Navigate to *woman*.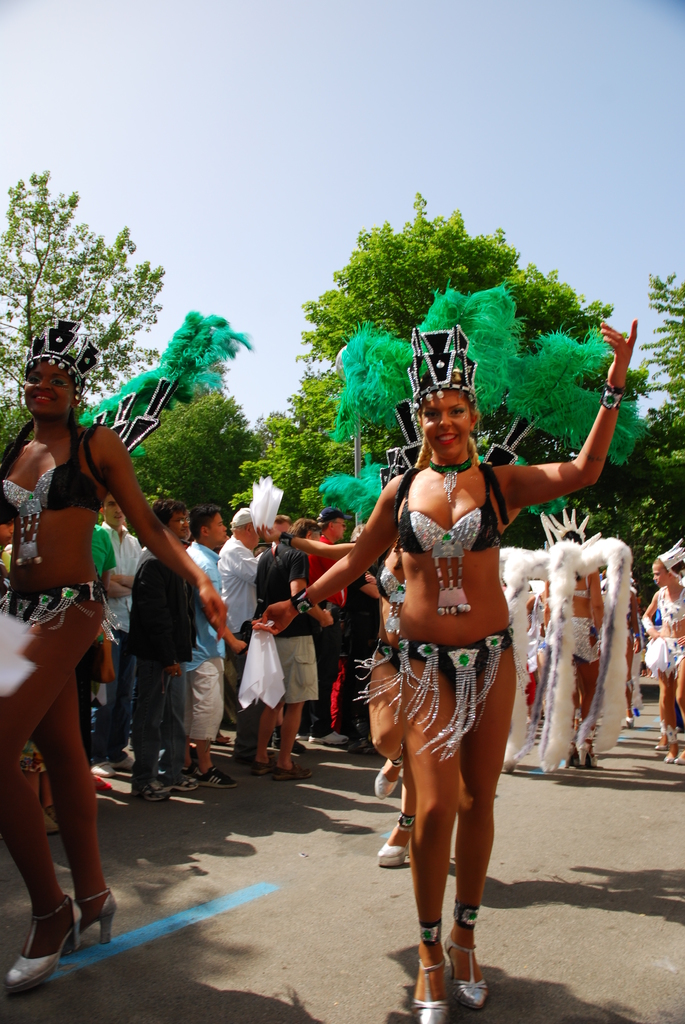
Navigation target: Rect(338, 324, 571, 991).
